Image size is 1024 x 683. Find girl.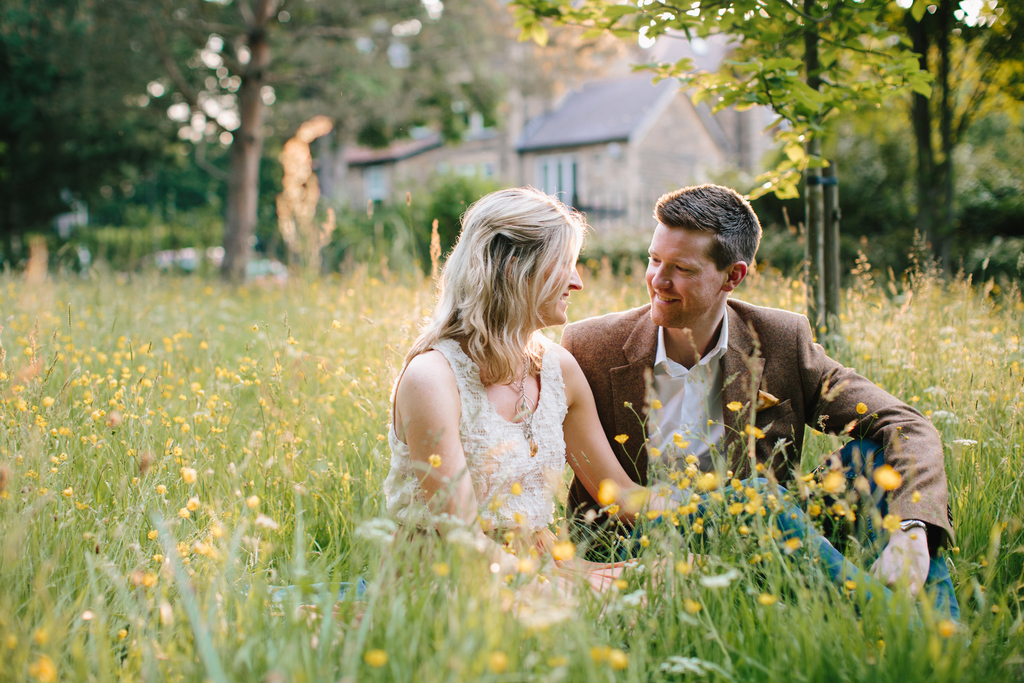
x1=385 y1=185 x2=698 y2=624.
